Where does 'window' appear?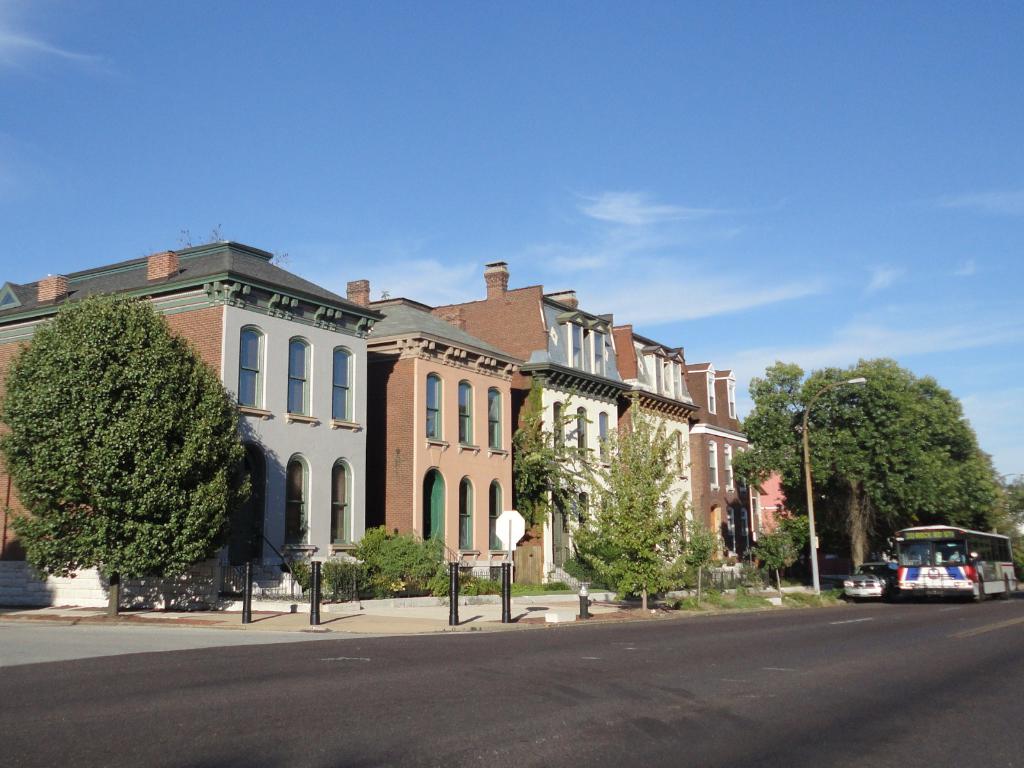
Appears at <region>282, 456, 307, 543</region>.
